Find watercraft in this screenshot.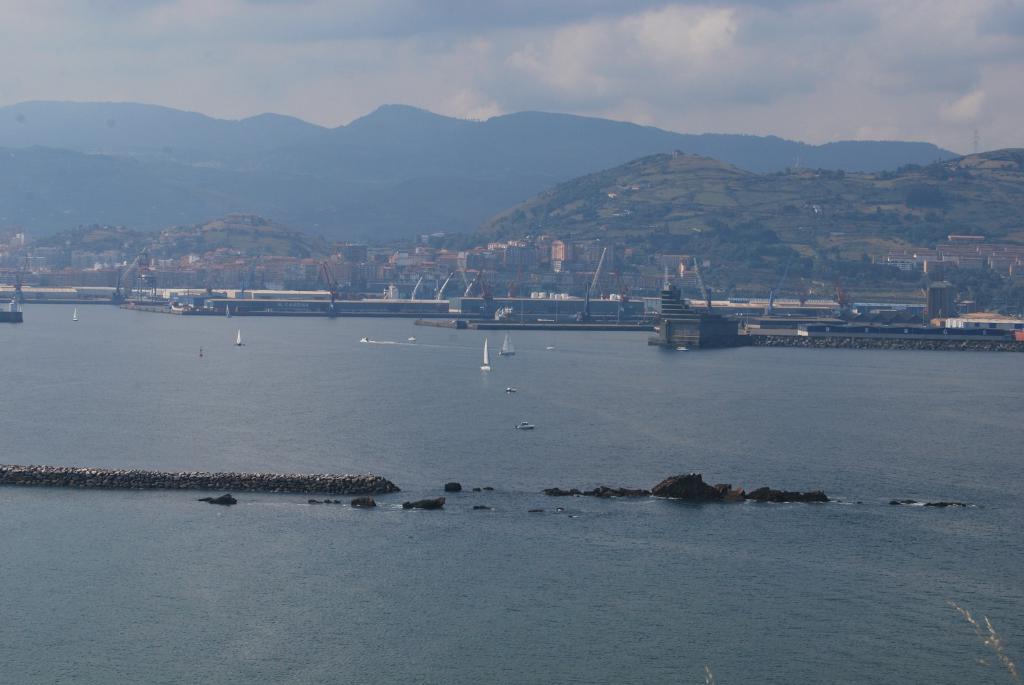
The bounding box for watercraft is {"left": 502, "top": 333, "right": 517, "bottom": 361}.
